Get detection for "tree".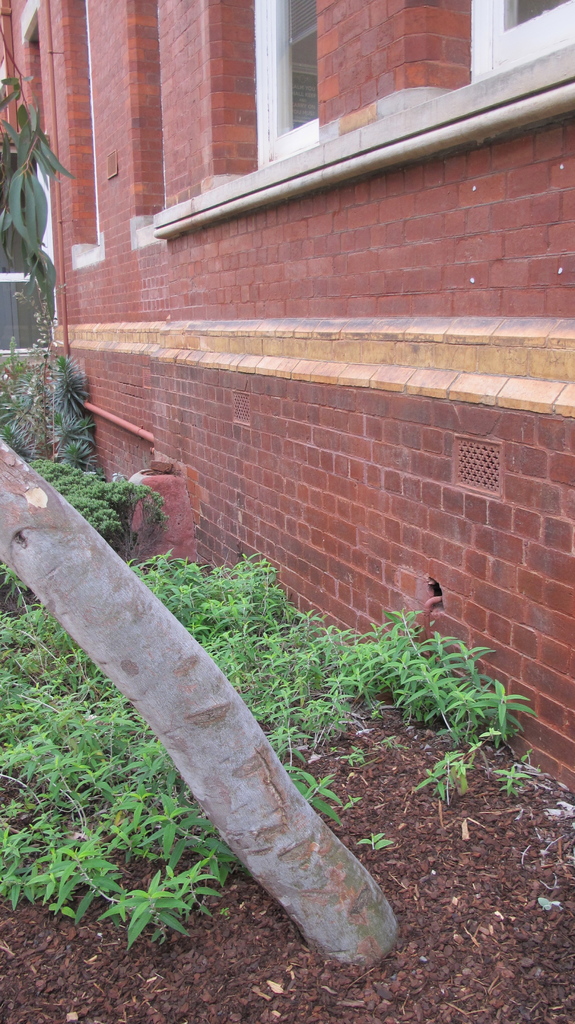
Detection: detection(0, 30, 397, 969).
